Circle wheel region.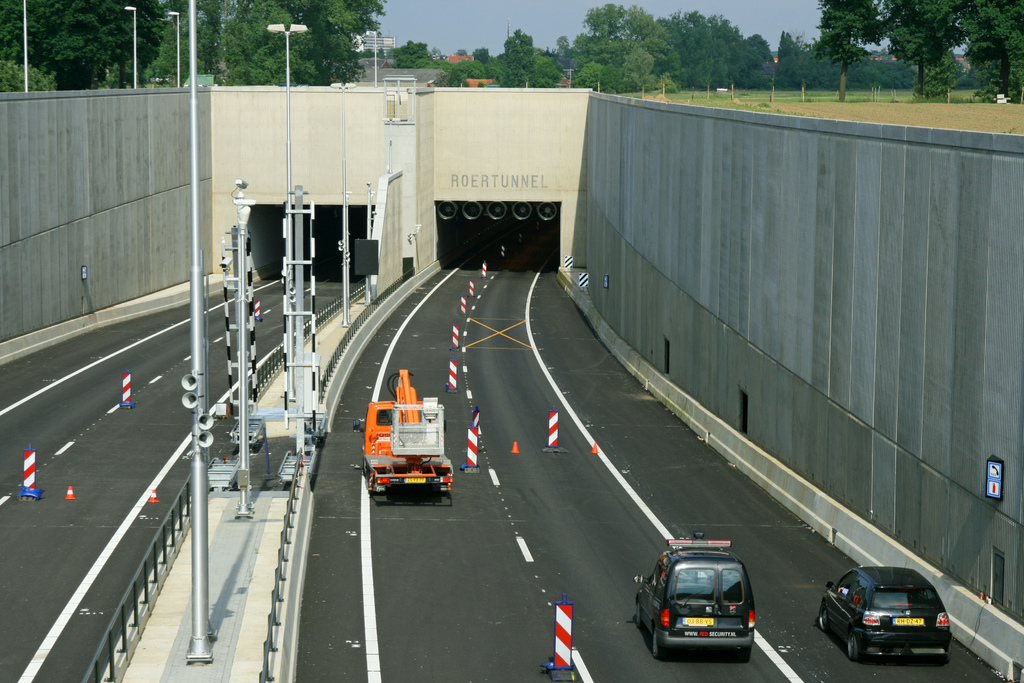
Region: {"x1": 653, "y1": 630, "x2": 664, "y2": 660}.
